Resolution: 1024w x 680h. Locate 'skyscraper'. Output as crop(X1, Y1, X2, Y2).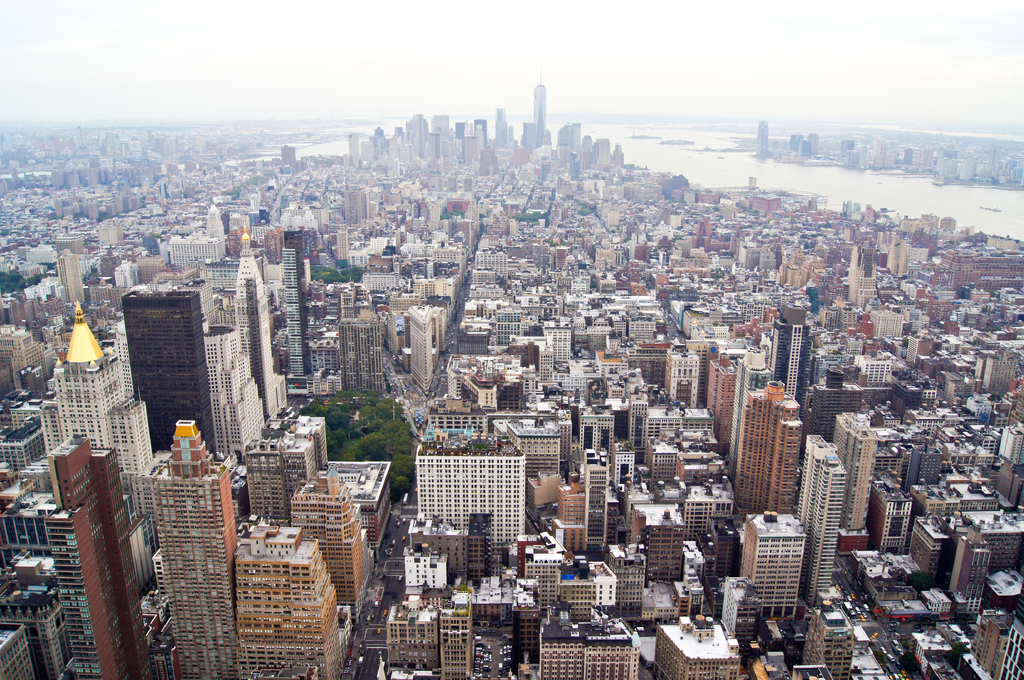
crop(103, 277, 213, 451).
